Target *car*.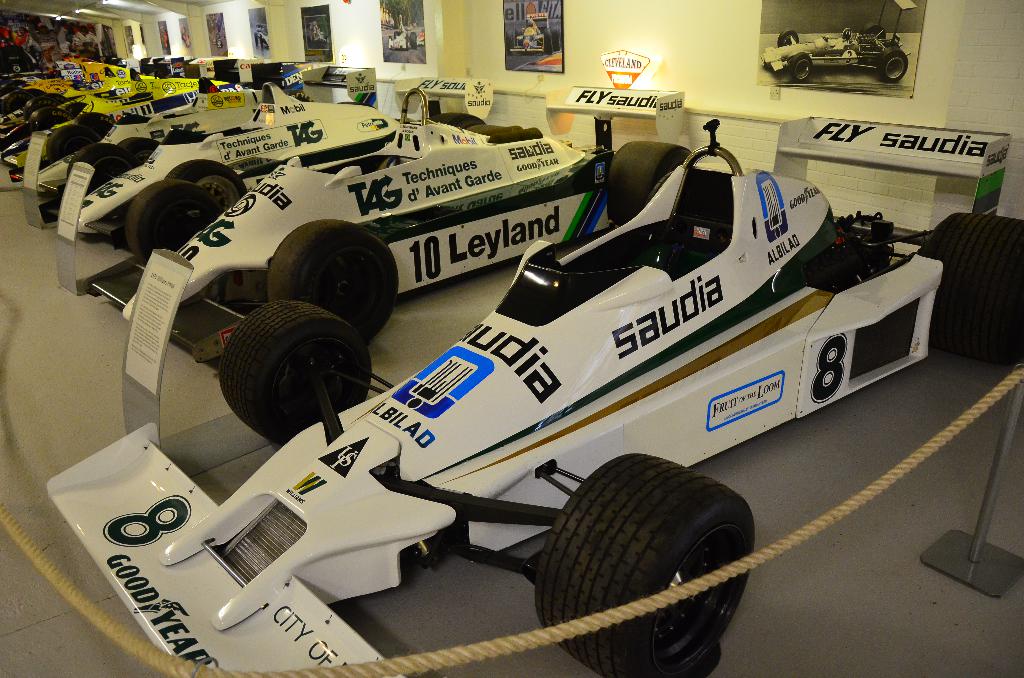
Target region: [14,65,375,227].
